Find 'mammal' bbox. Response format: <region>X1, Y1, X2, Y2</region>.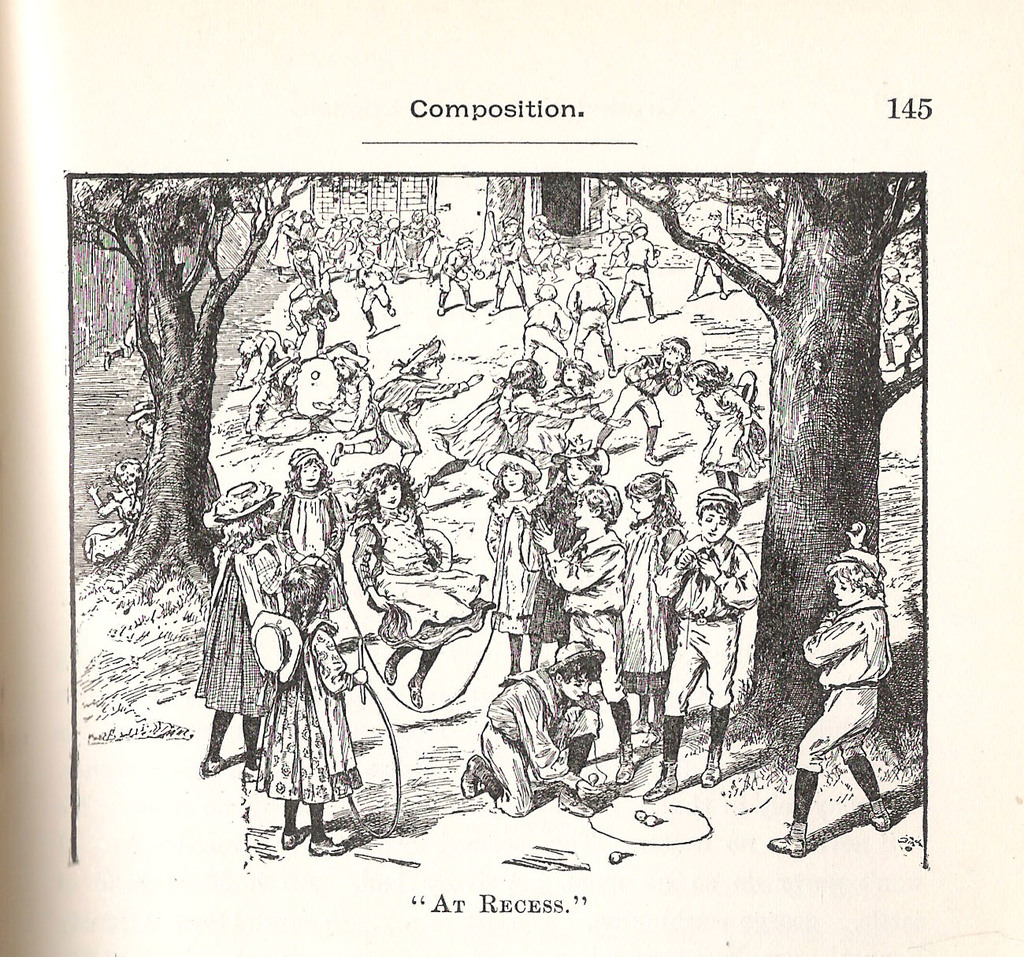
<region>366, 207, 388, 250</region>.
